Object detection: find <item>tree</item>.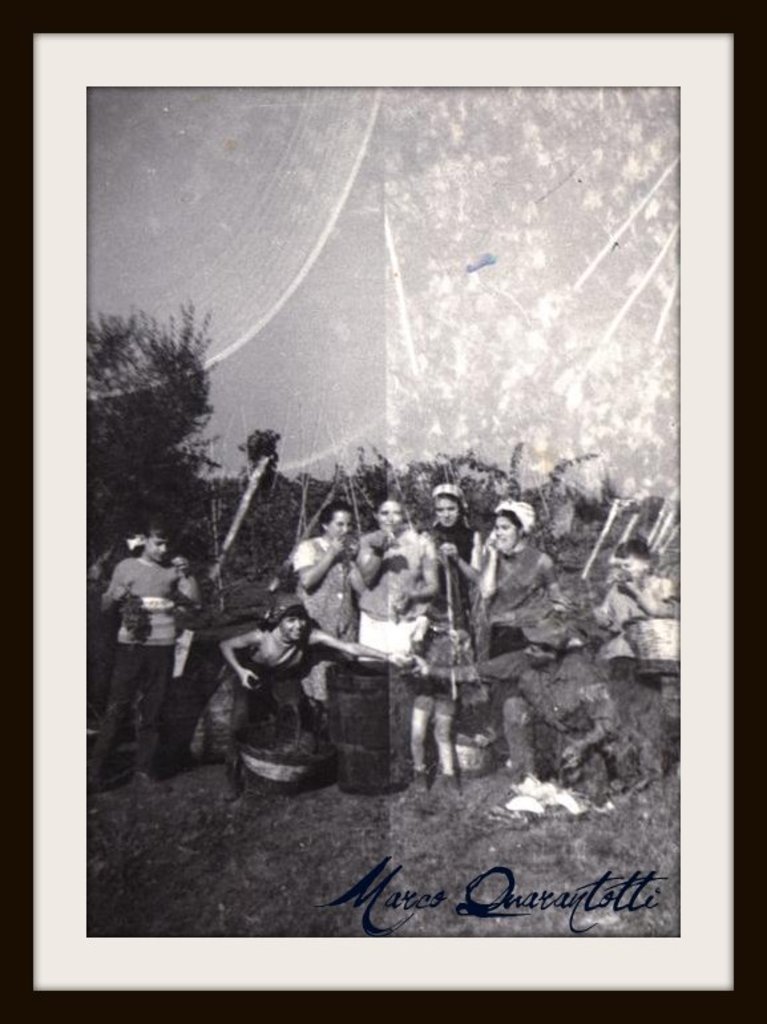
locate(230, 416, 291, 567).
